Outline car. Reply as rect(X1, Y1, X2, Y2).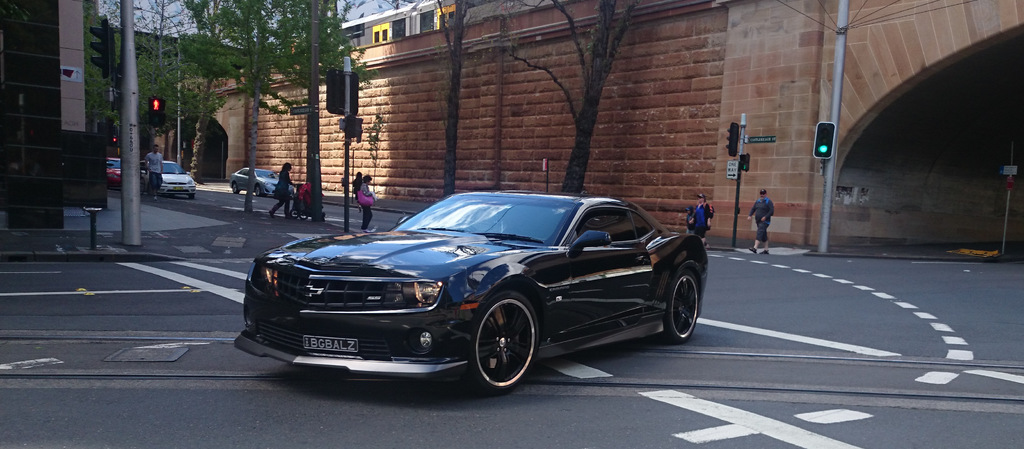
rect(105, 157, 119, 182).
